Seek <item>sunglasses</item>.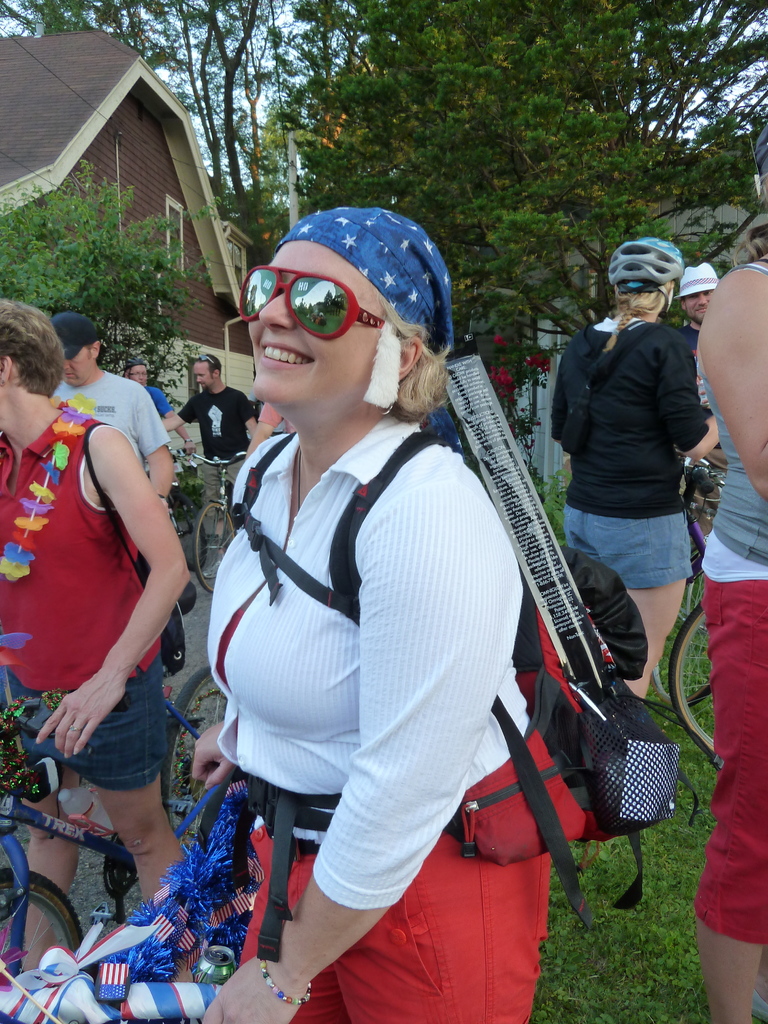
(239, 271, 383, 337).
